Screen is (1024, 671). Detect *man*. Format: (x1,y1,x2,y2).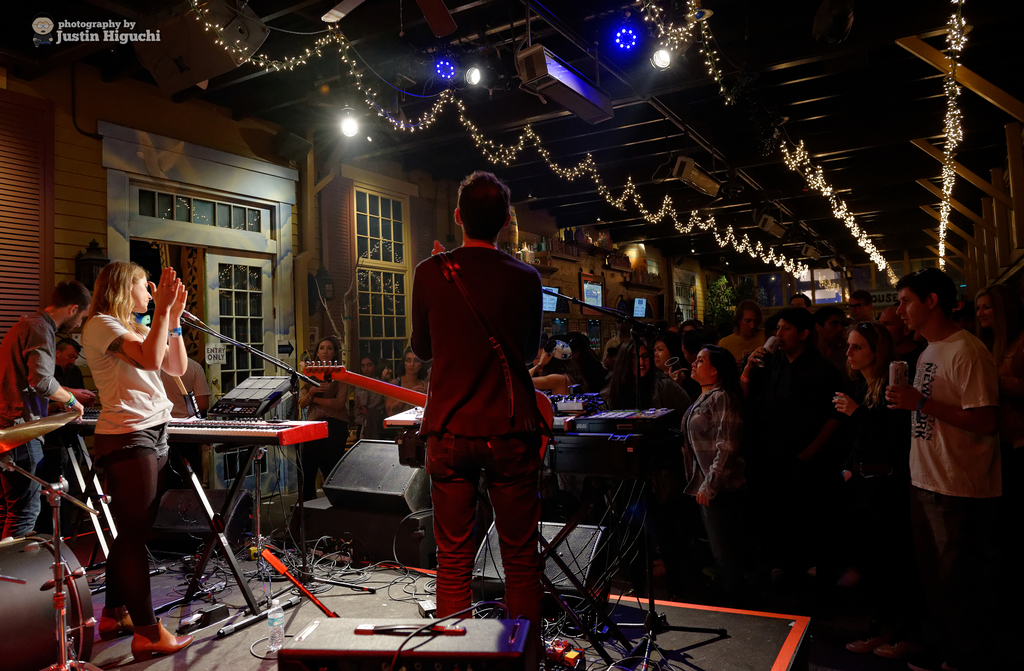
(742,306,831,497).
